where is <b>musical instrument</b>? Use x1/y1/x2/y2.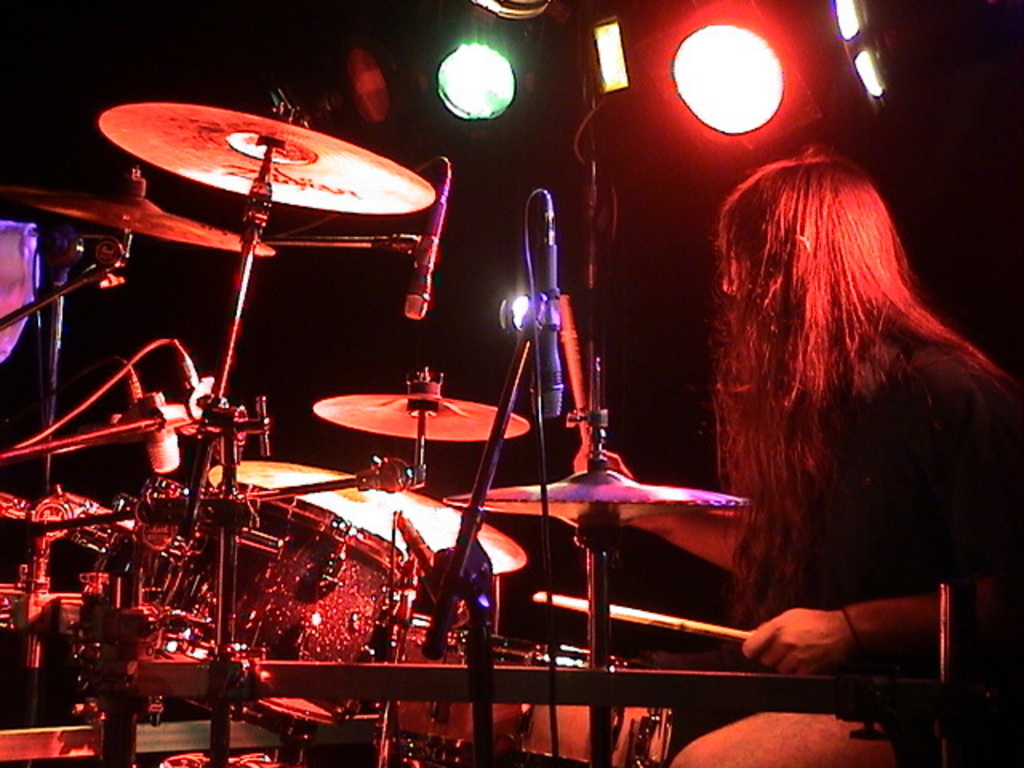
208/458/538/581.
